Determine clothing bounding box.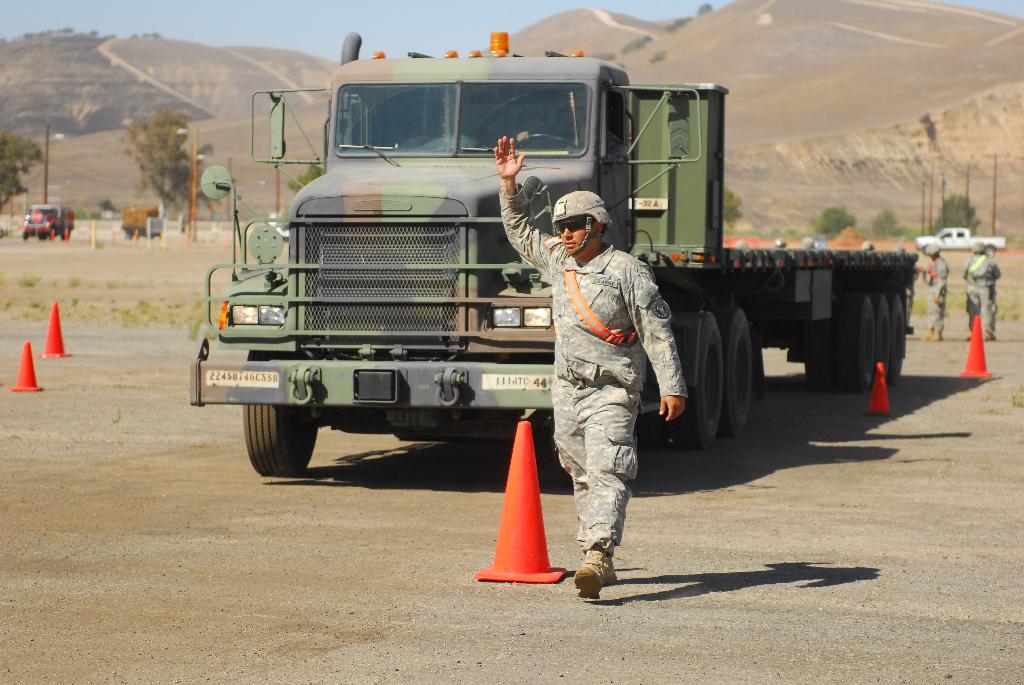
Determined: {"left": 929, "top": 256, "right": 950, "bottom": 333}.
